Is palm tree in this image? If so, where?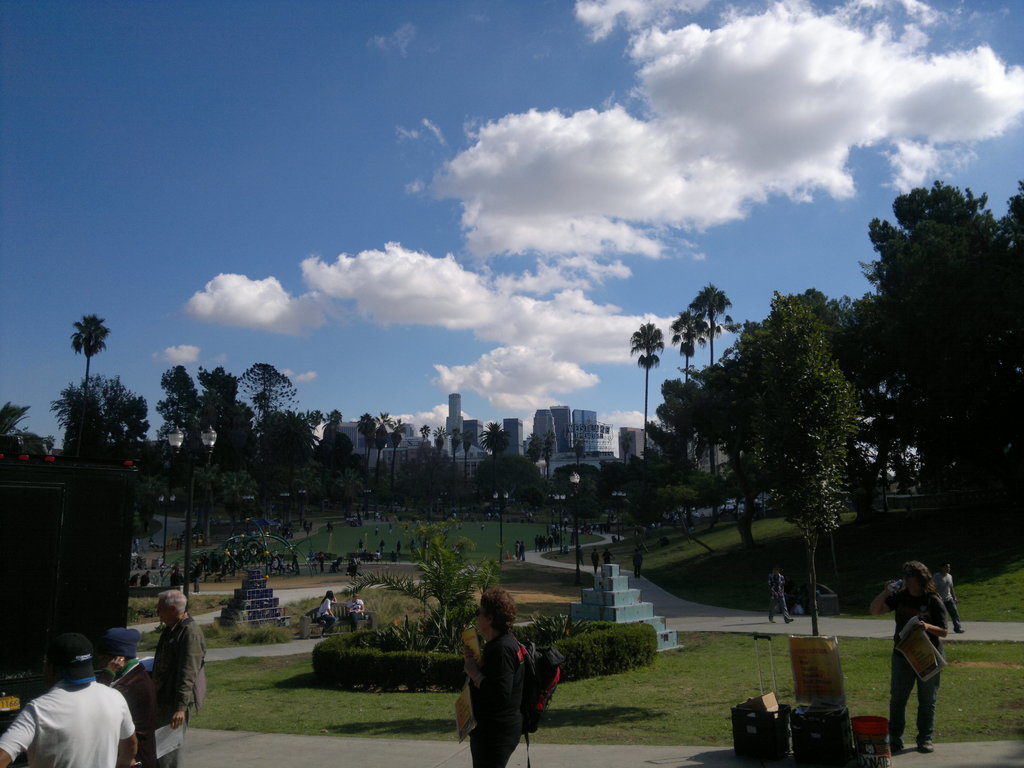
Yes, at select_region(689, 307, 735, 461).
